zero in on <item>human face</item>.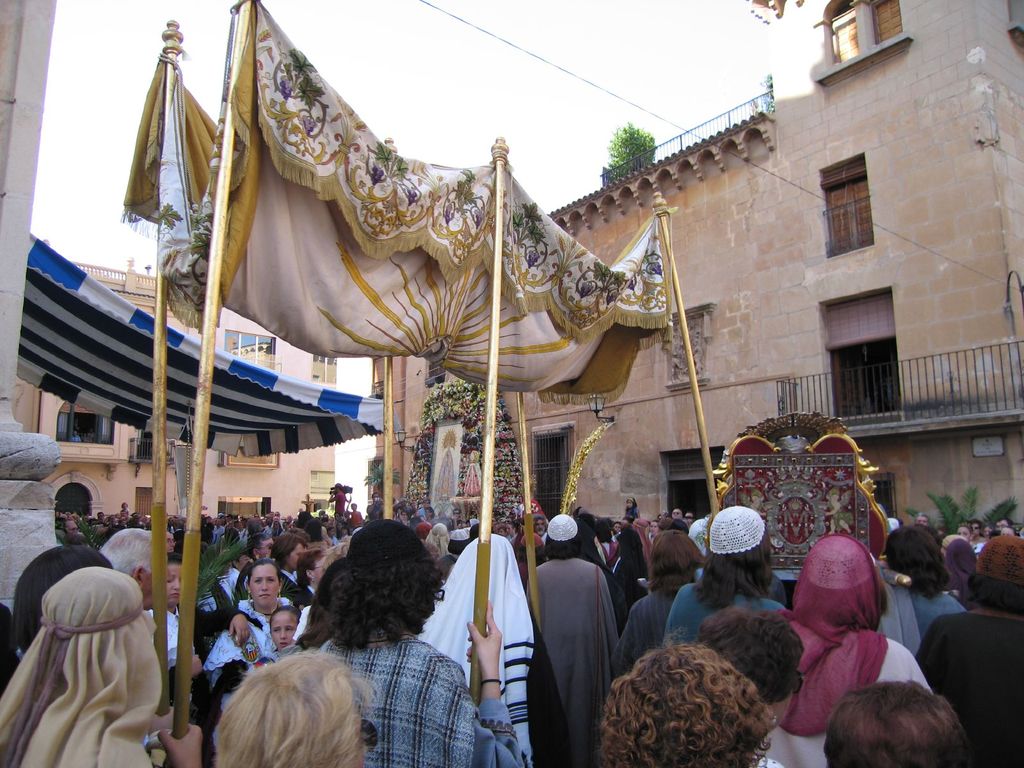
Zeroed in: detection(615, 523, 619, 529).
